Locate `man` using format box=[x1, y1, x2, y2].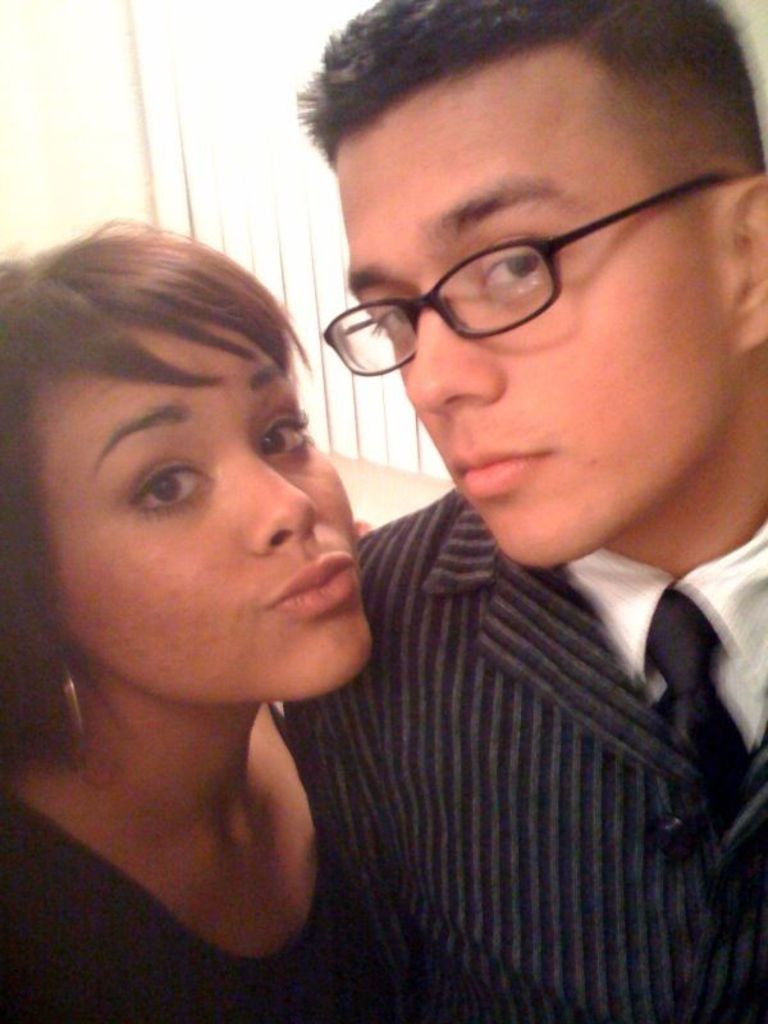
box=[284, 0, 767, 1023].
